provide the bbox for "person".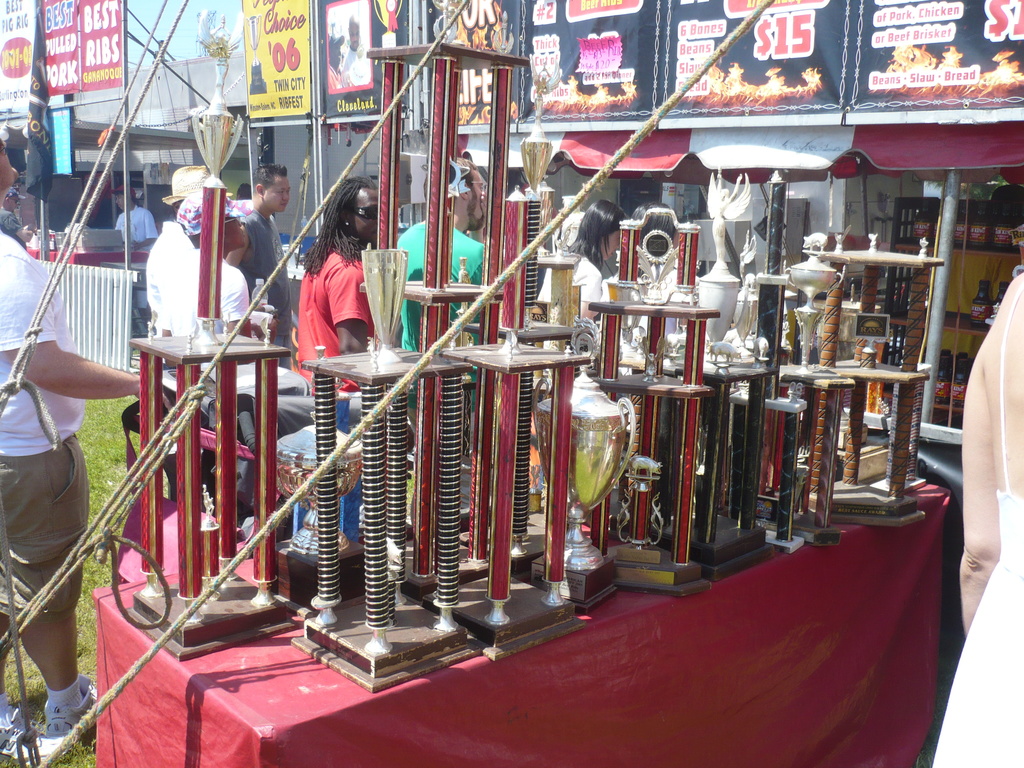
x1=0, y1=140, x2=159, y2=752.
